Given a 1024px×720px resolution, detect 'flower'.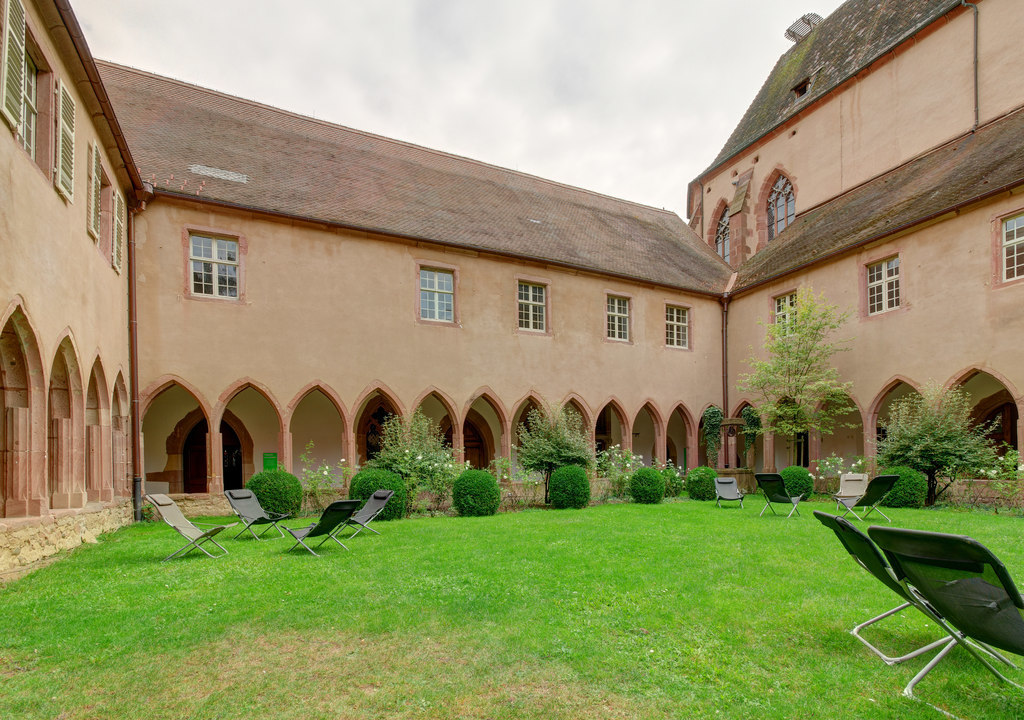
(x1=403, y1=446, x2=412, y2=453).
